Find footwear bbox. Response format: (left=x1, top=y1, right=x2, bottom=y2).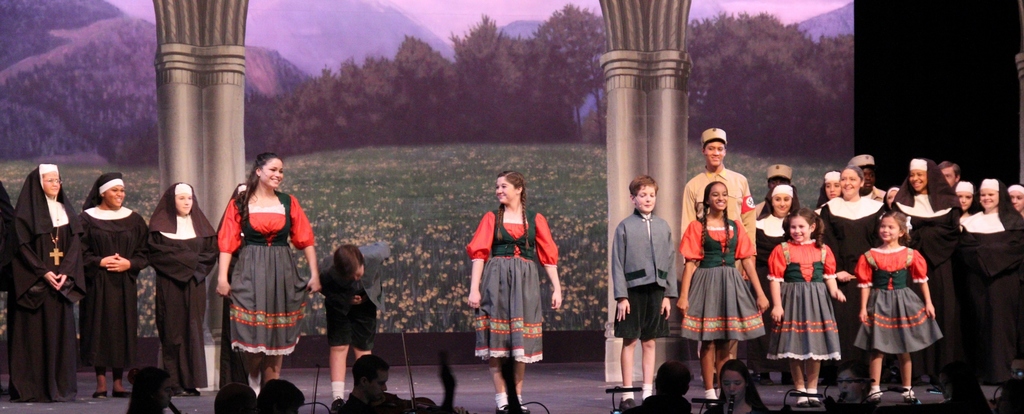
(left=707, top=400, right=719, bottom=413).
